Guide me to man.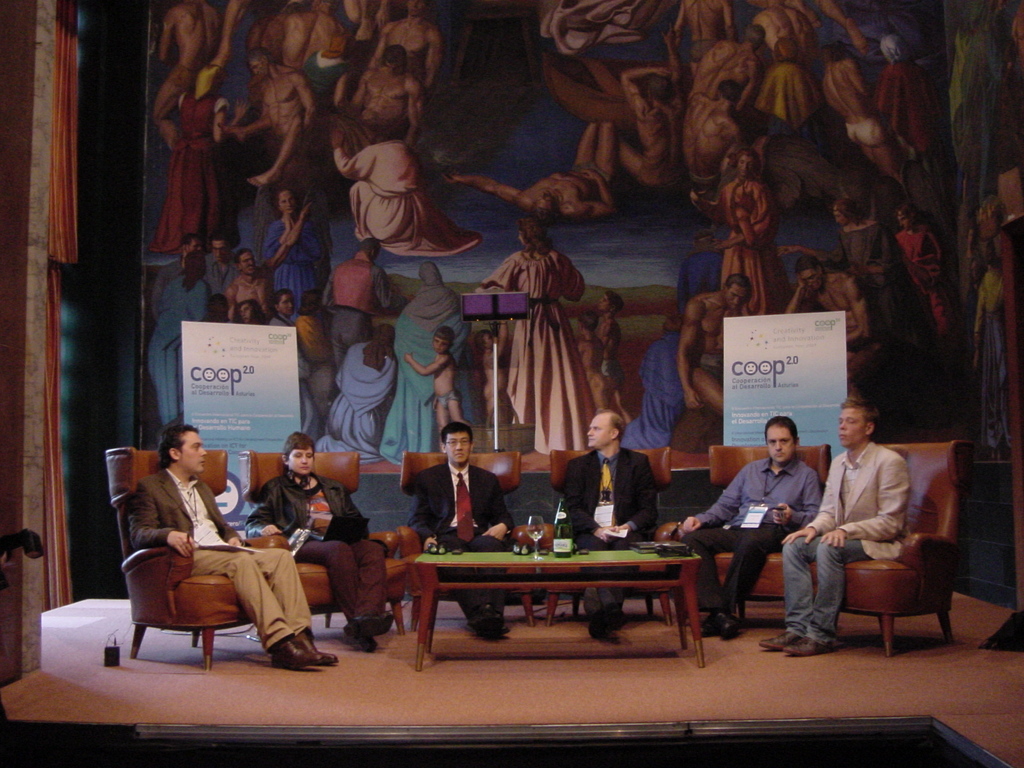
Guidance: 577,308,615,413.
